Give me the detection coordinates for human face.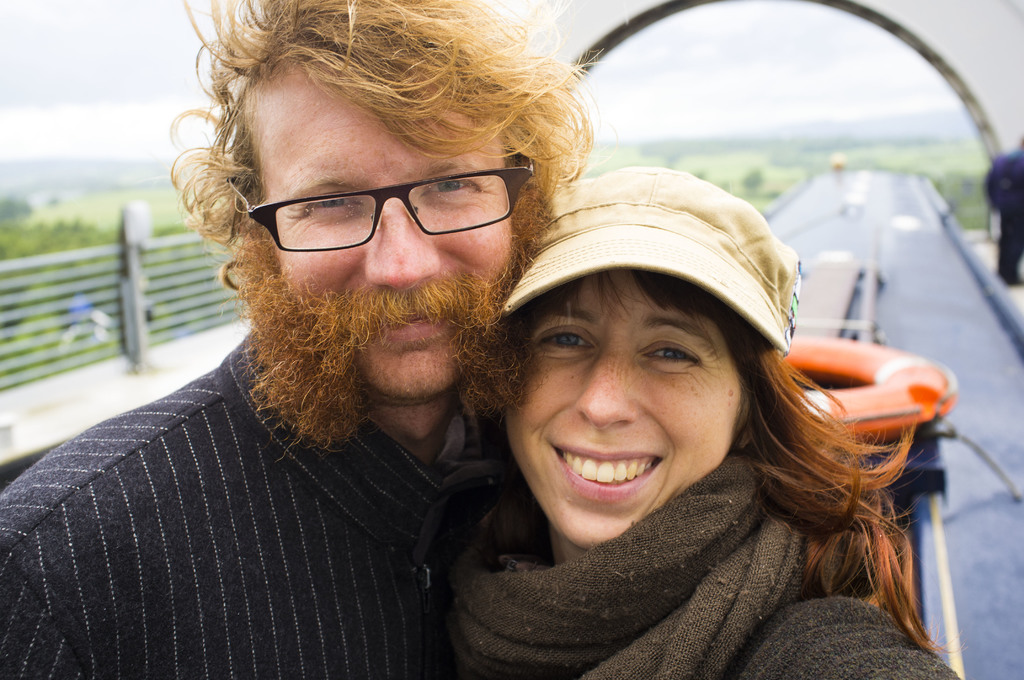
[246, 67, 511, 403].
